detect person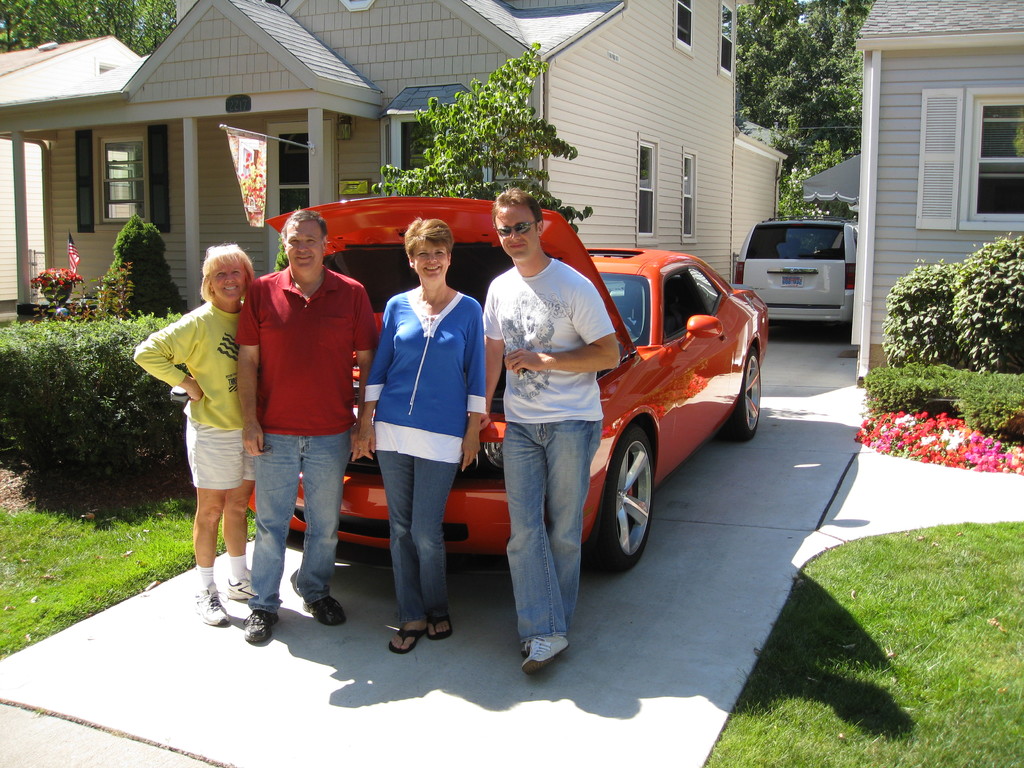
region(225, 207, 380, 638)
